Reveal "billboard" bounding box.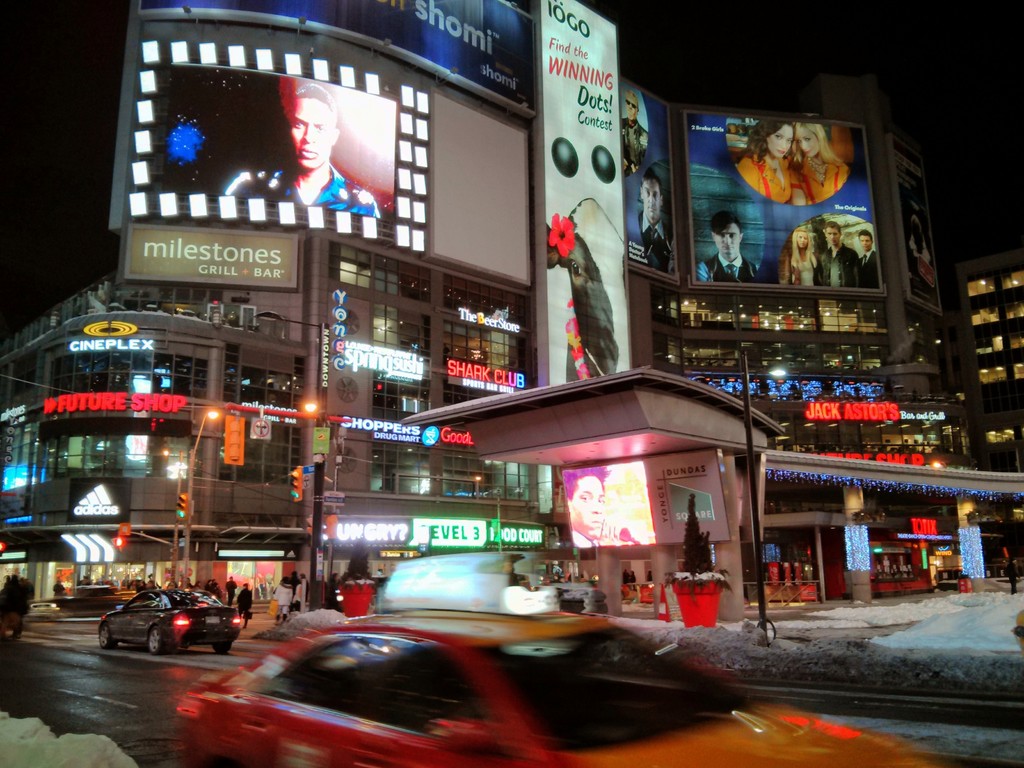
Revealed: rect(622, 86, 670, 264).
